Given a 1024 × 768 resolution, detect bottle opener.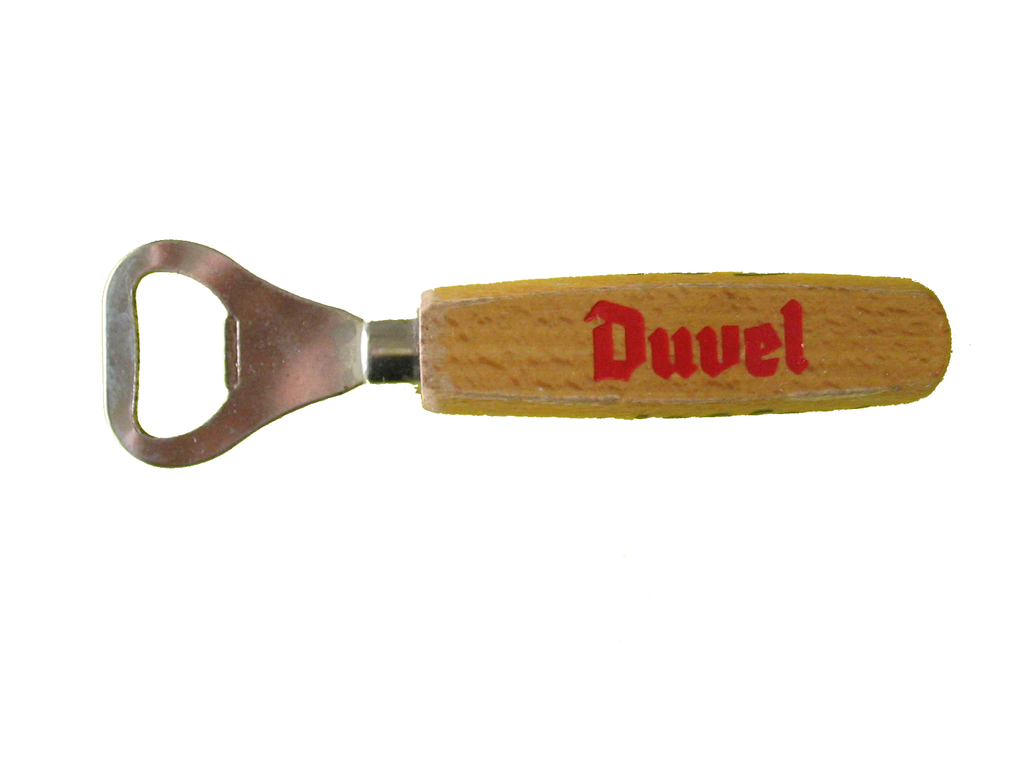
{"left": 102, "top": 237, "right": 948, "bottom": 468}.
